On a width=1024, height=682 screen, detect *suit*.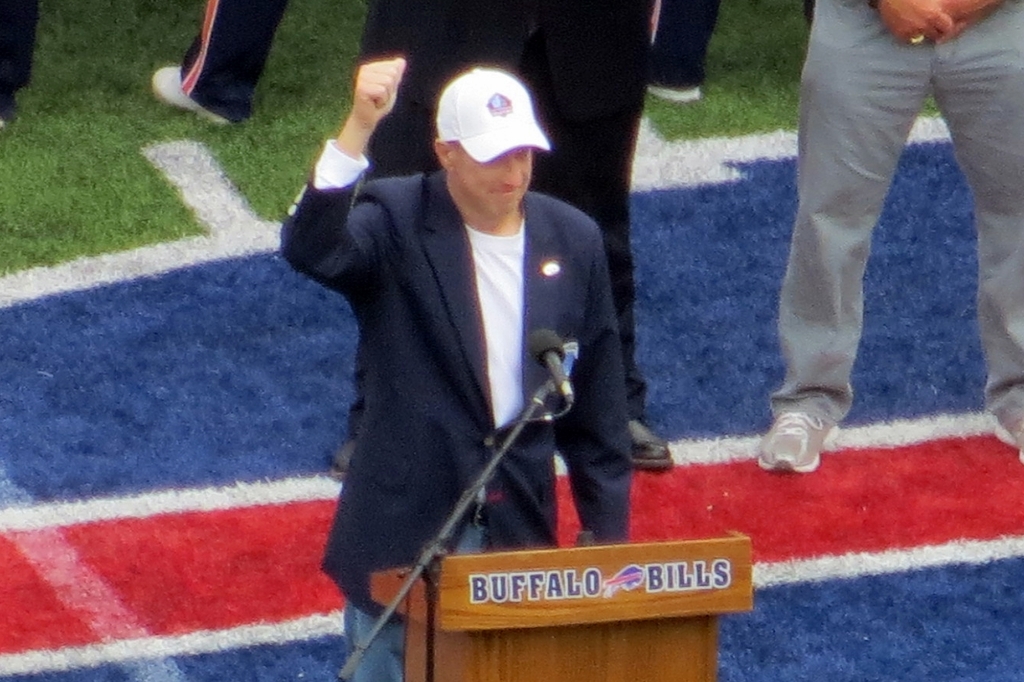
crop(285, 138, 638, 624).
